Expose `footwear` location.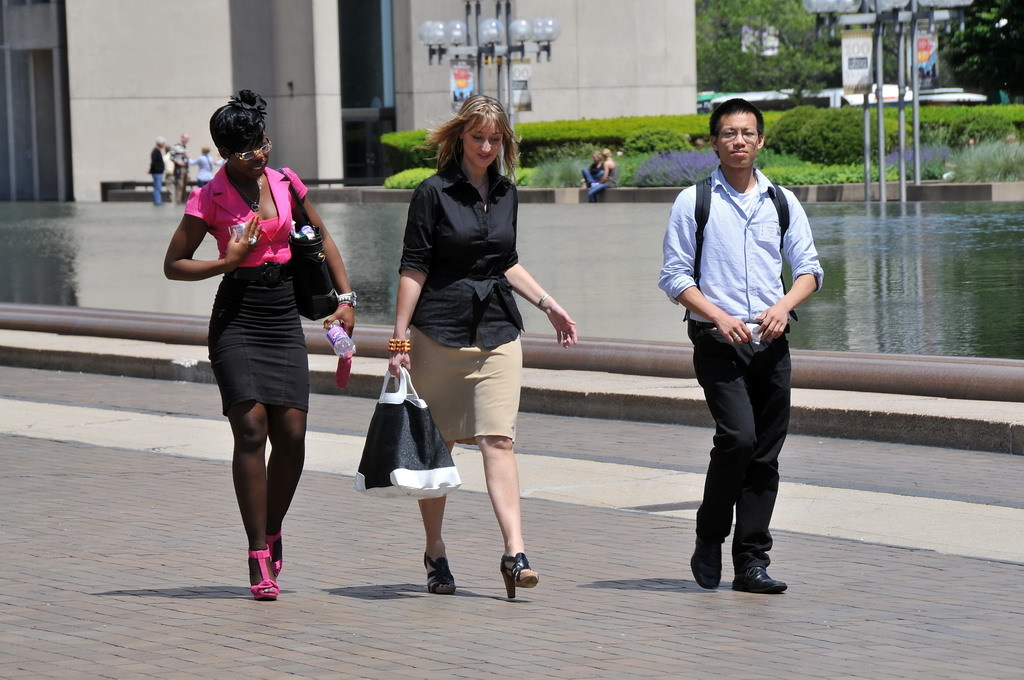
Exposed at (left=246, top=543, right=280, bottom=597).
